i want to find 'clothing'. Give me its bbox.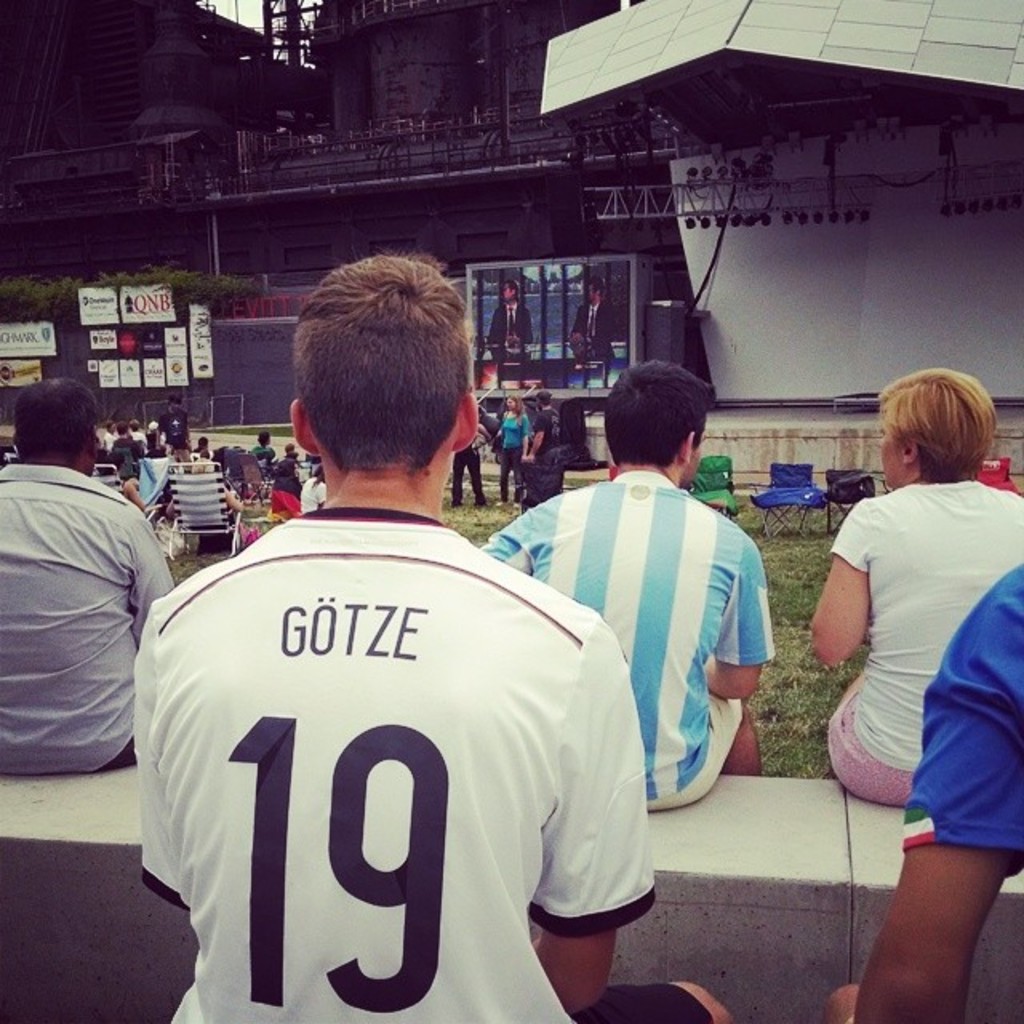
0 466 176 771.
